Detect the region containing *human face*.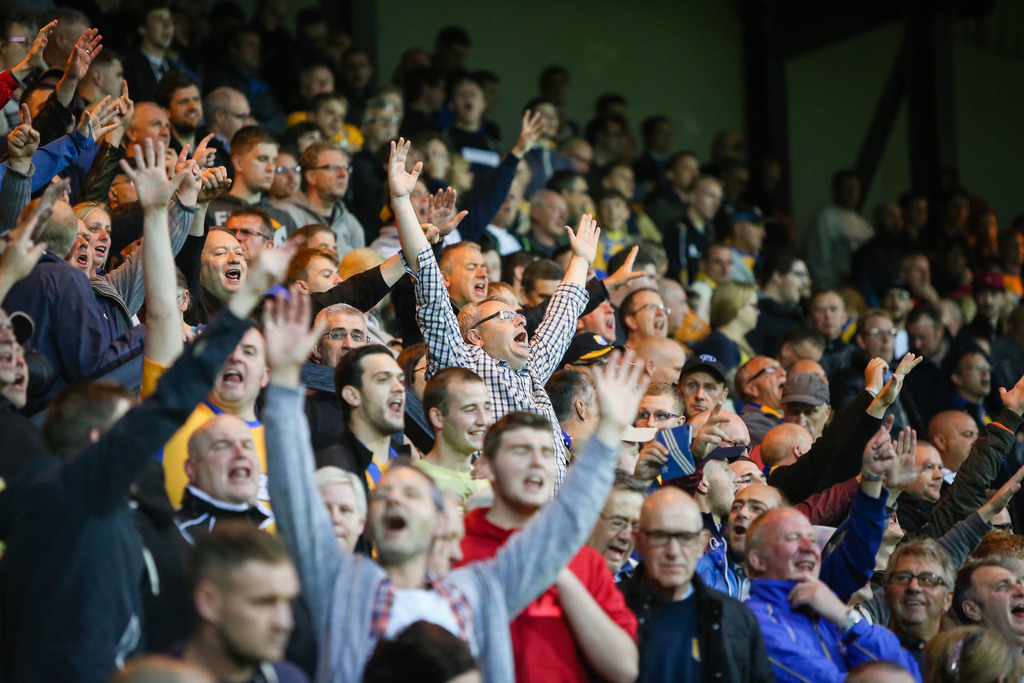
606/199/621/228.
